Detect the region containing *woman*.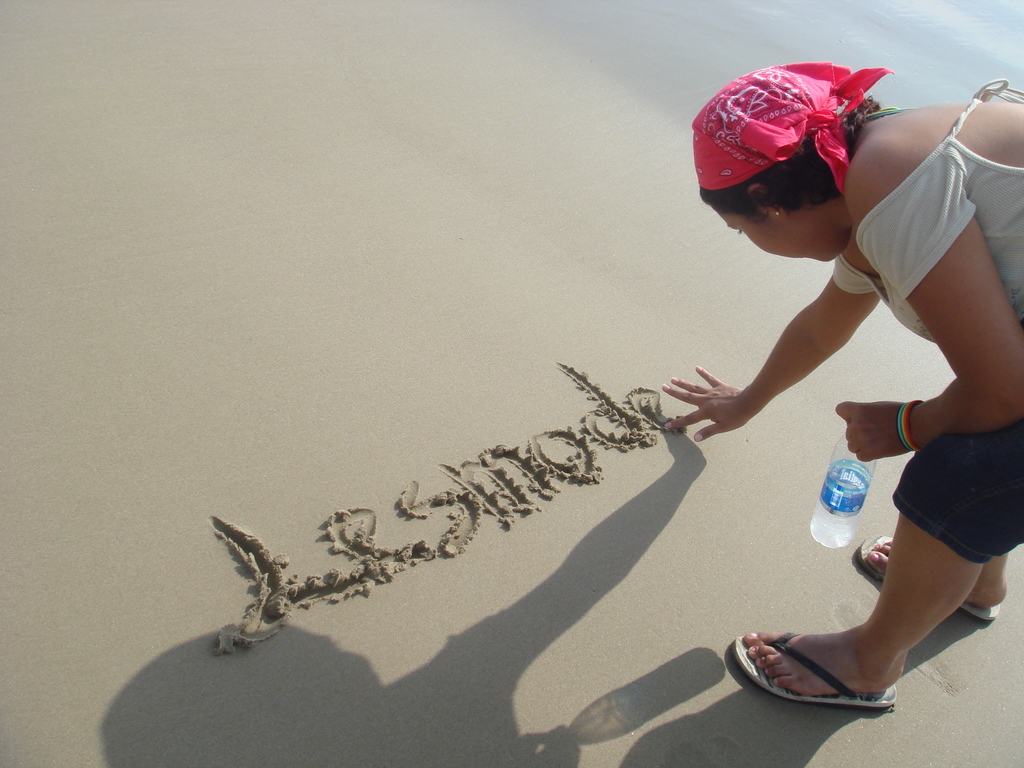
rect(544, 60, 1023, 745).
